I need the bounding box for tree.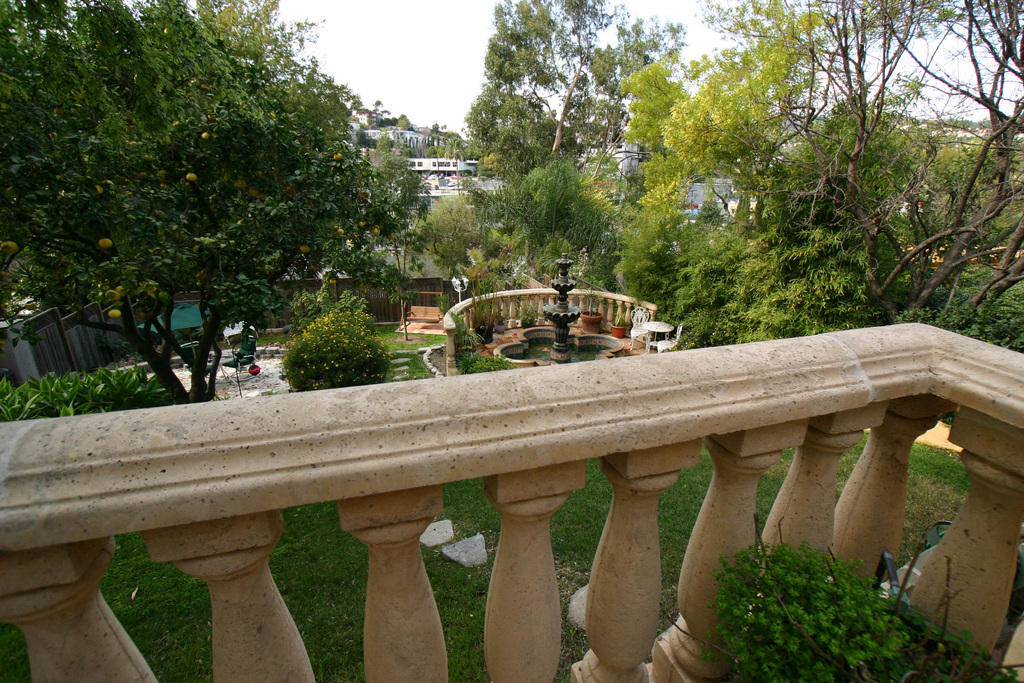
Here it is: (x1=457, y1=0, x2=684, y2=178).
